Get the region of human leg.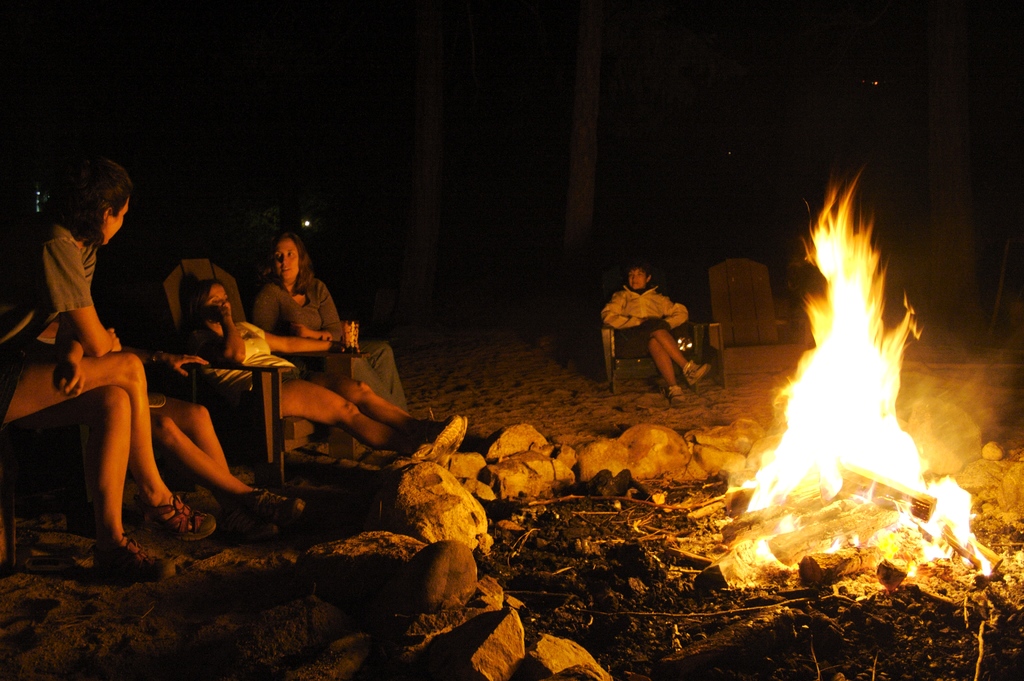
select_region(232, 377, 452, 454).
